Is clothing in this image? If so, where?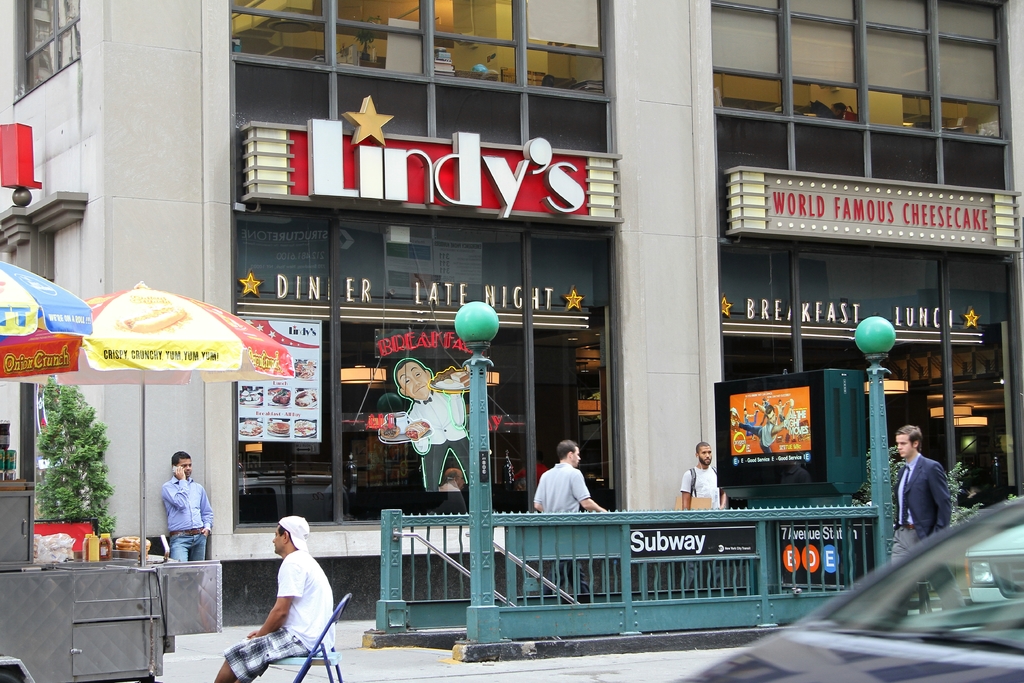
Yes, at <bbox>879, 529, 965, 616</bbox>.
